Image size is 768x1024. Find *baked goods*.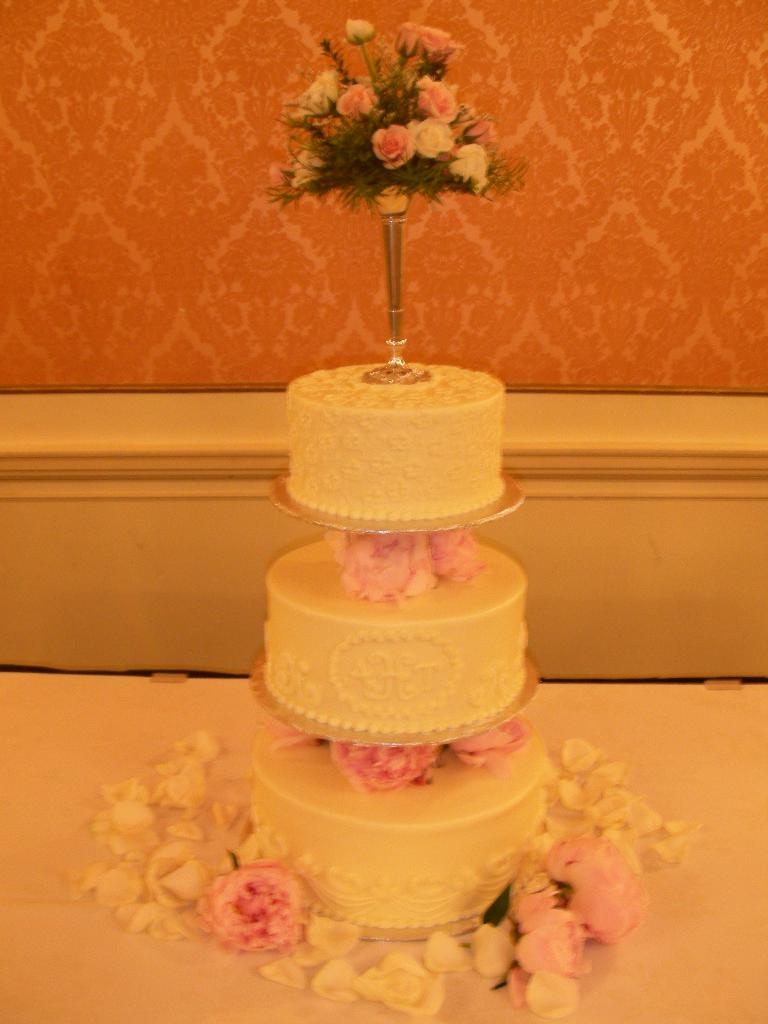
(279, 352, 509, 521).
